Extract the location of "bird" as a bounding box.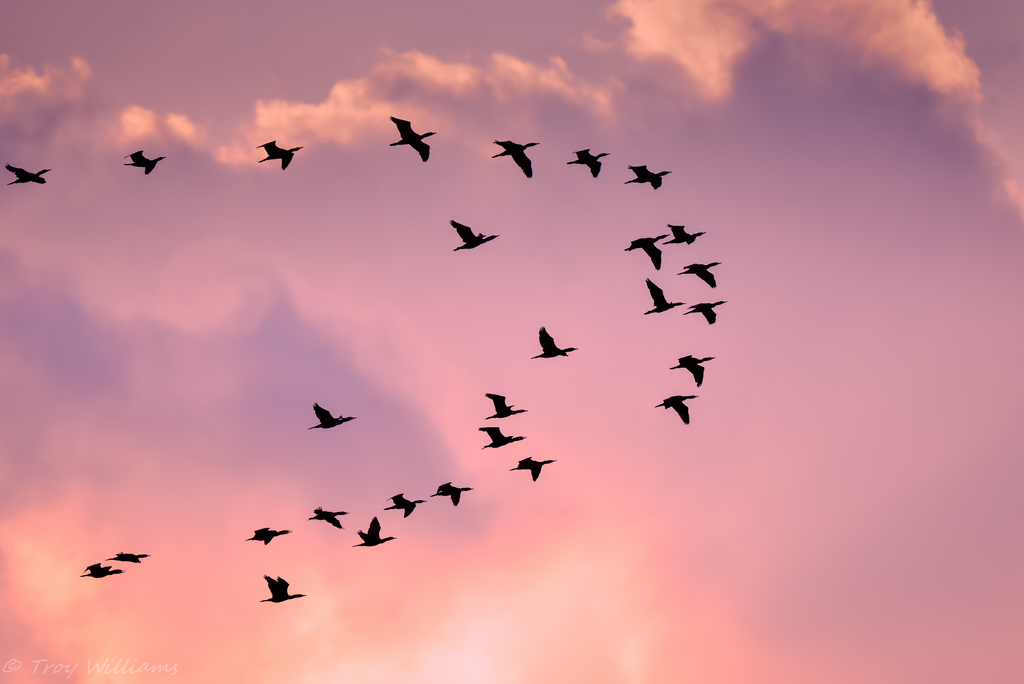
detection(431, 478, 474, 507).
